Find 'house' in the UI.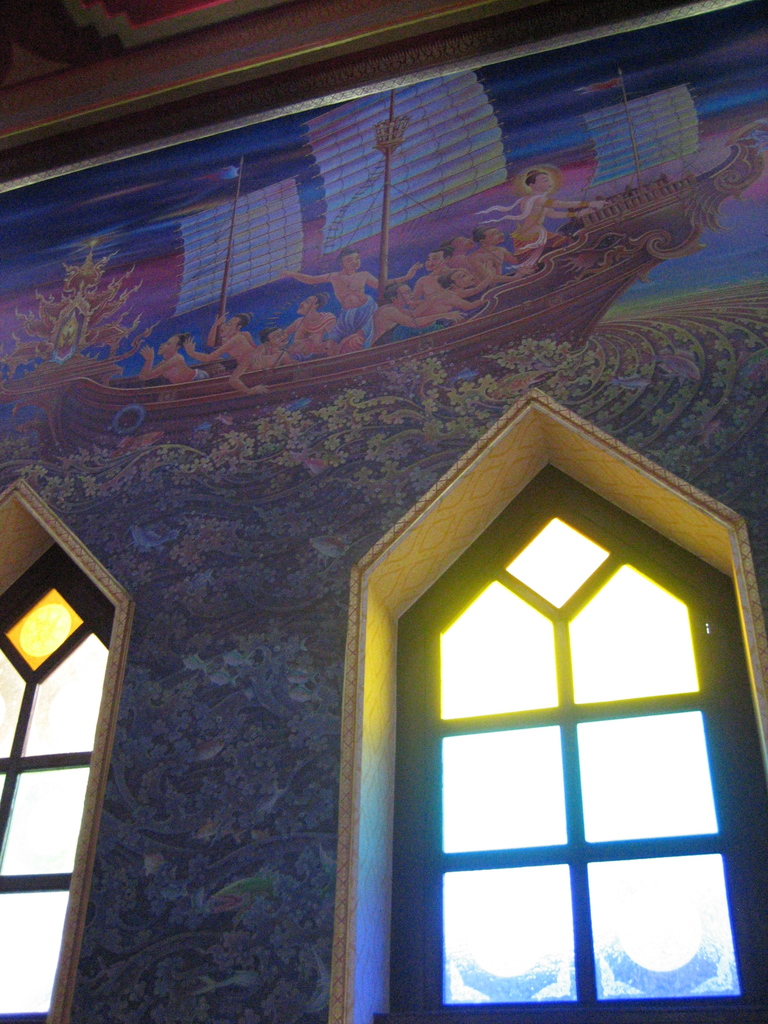
UI element at bbox=[0, 0, 767, 1023].
